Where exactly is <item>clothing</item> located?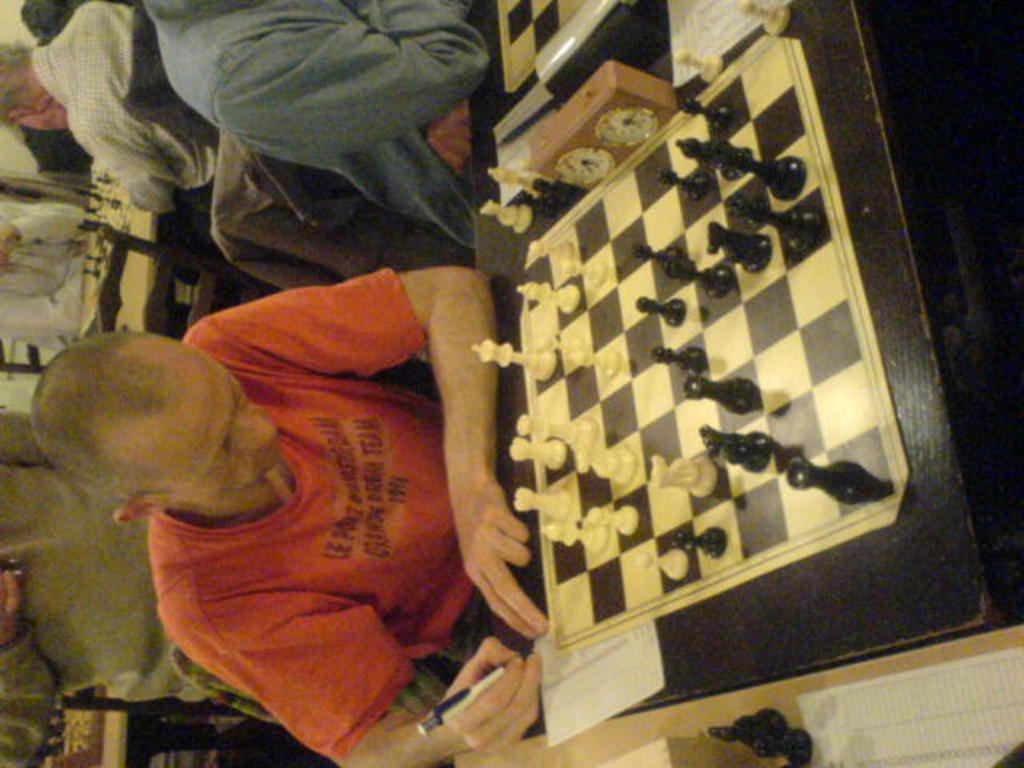
Its bounding box is select_region(0, 202, 85, 336).
